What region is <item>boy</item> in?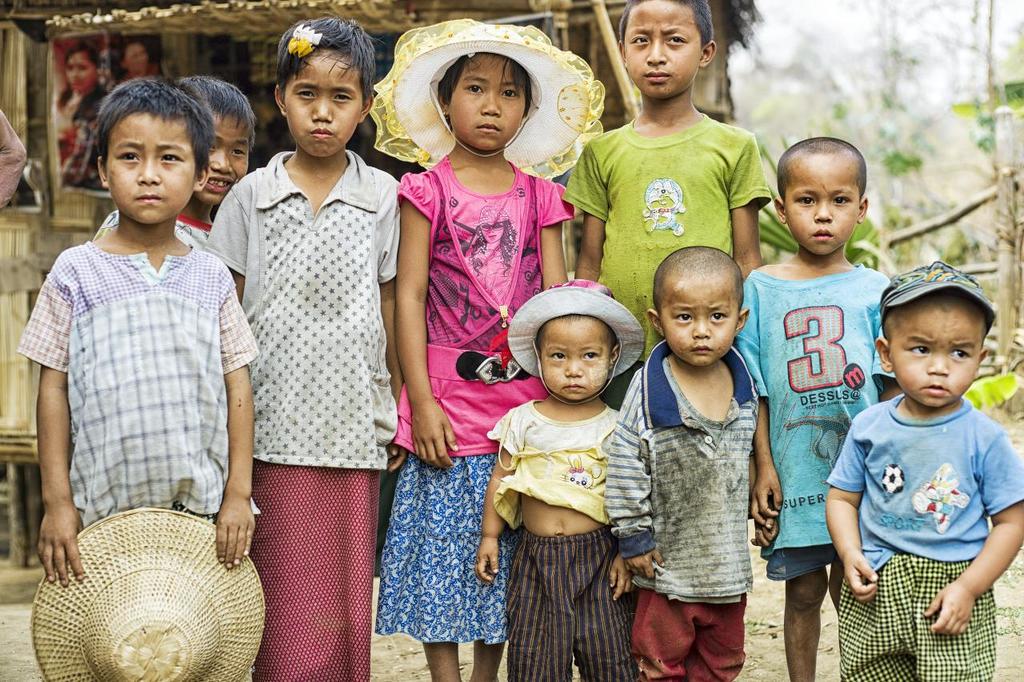
box(558, 0, 773, 413).
